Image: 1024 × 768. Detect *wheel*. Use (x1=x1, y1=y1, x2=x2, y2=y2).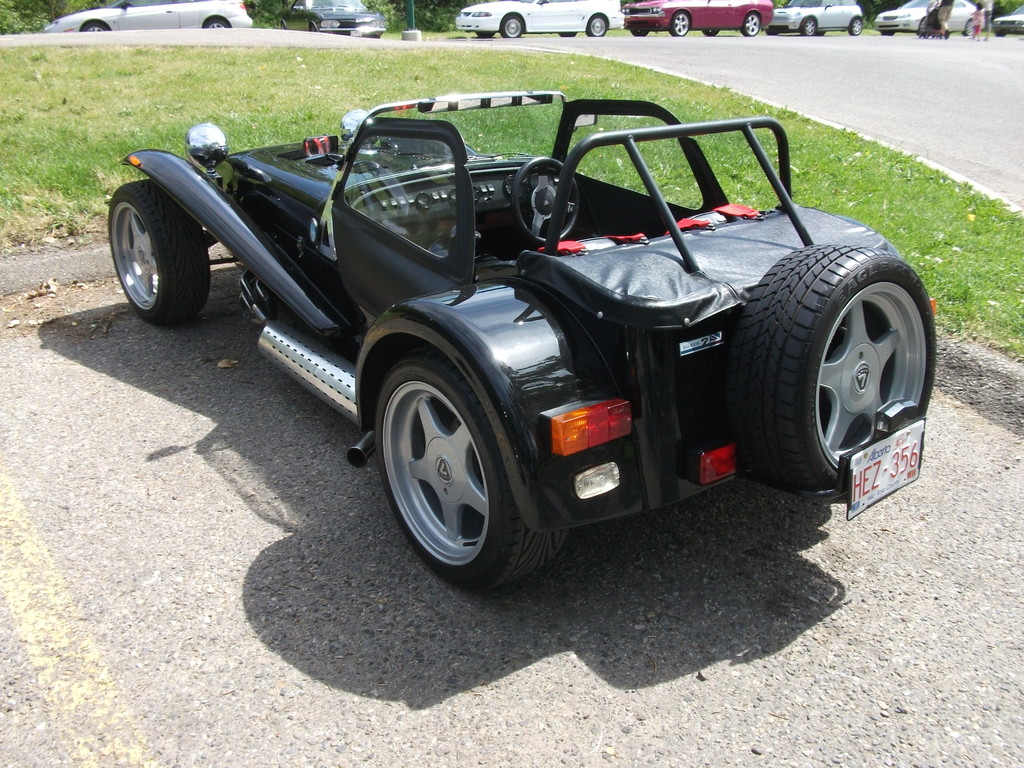
(x1=727, y1=243, x2=929, y2=499).
